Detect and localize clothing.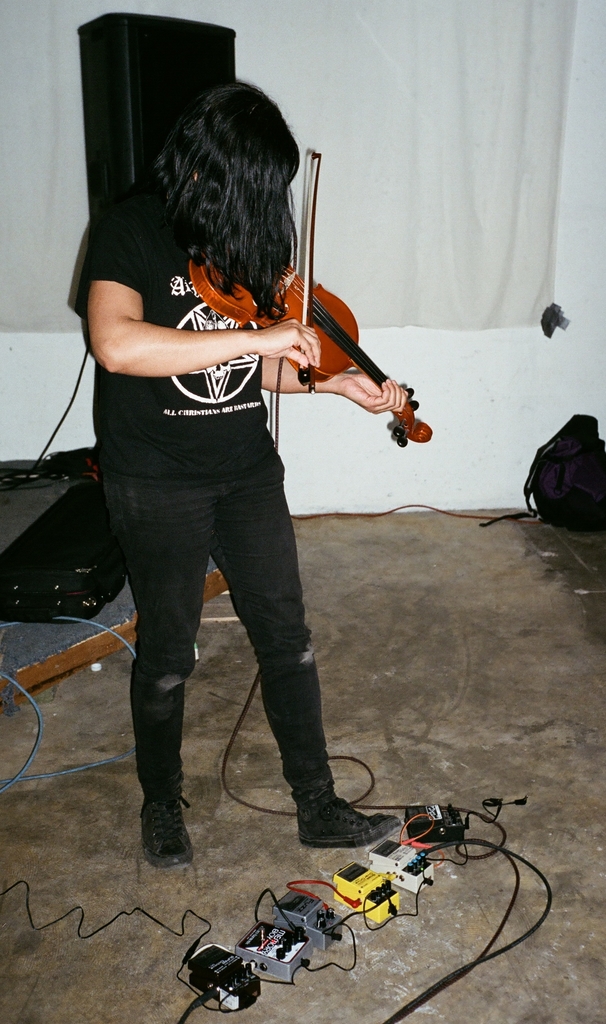
Localized at 56:160:421:847.
